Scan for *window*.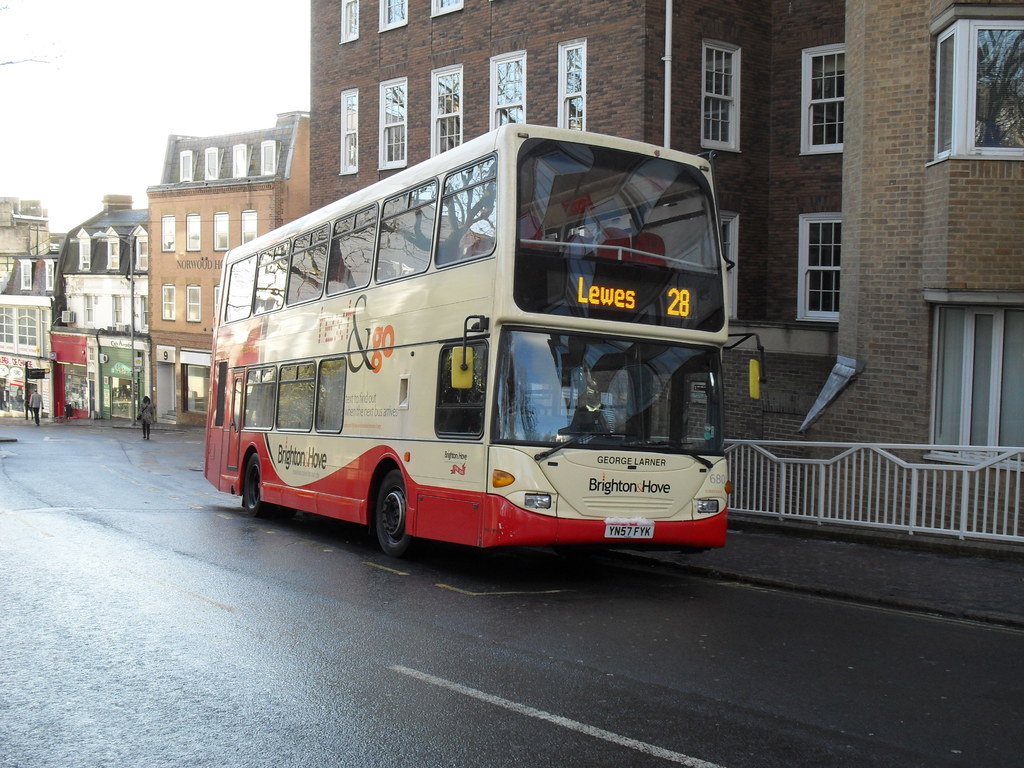
Scan result: x1=706 y1=41 x2=742 y2=155.
